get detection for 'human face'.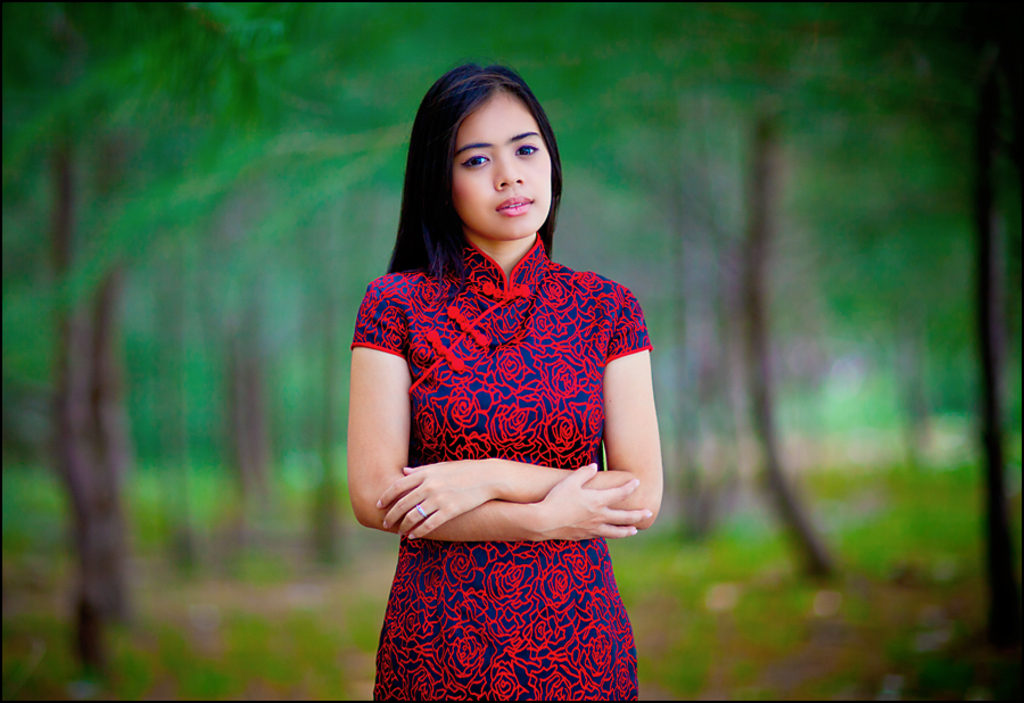
Detection: rect(449, 88, 559, 242).
